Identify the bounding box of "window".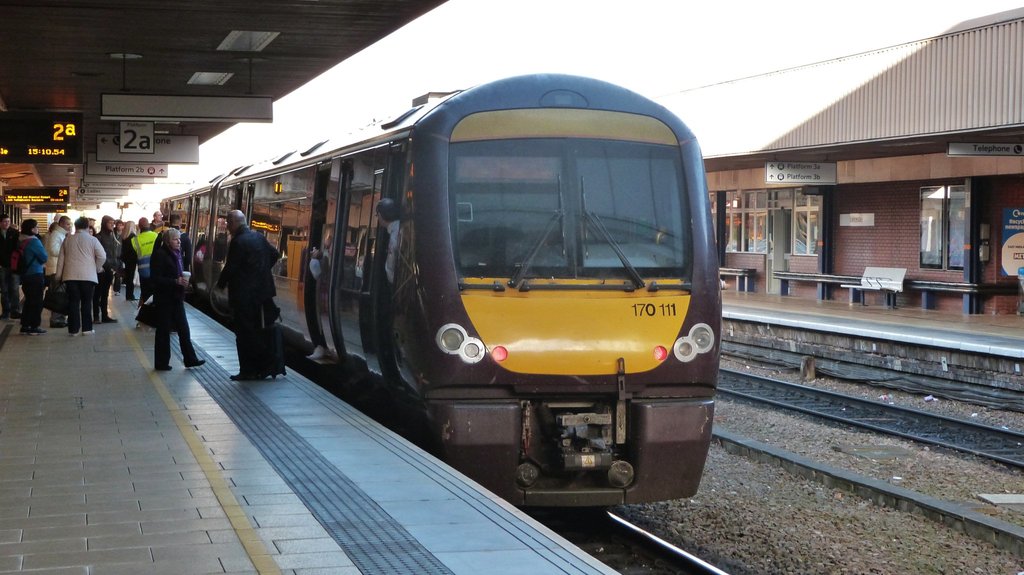
734,192,771,265.
